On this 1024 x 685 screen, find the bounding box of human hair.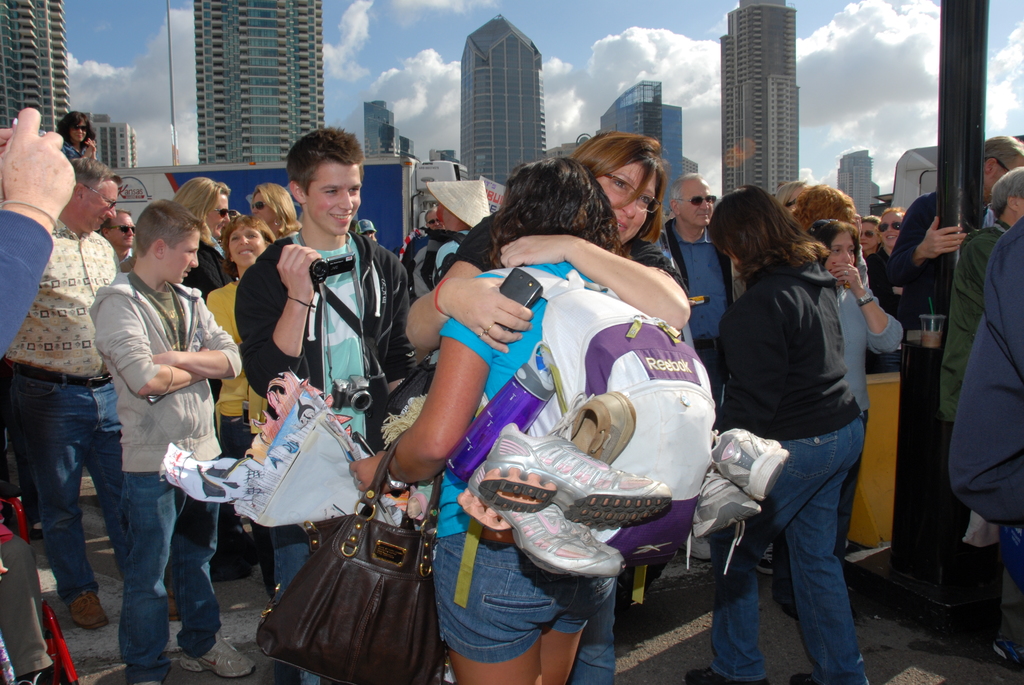
Bounding box: bbox=(424, 206, 437, 227).
